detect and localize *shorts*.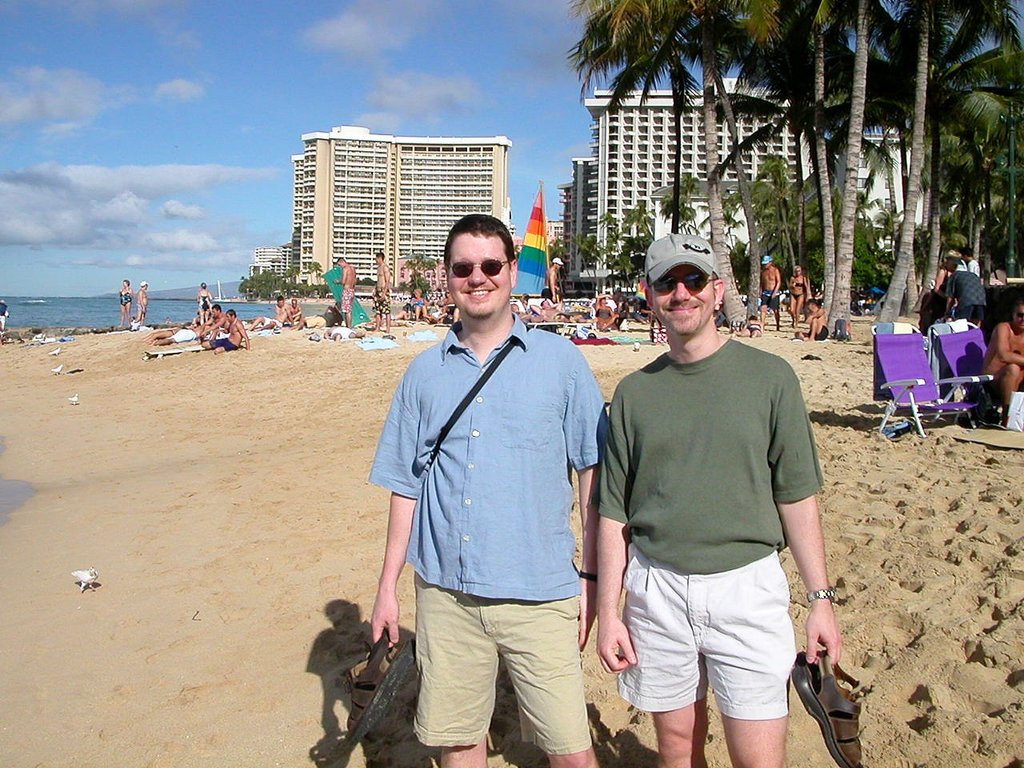
Localized at [x1=411, y1=586, x2=594, y2=747].
